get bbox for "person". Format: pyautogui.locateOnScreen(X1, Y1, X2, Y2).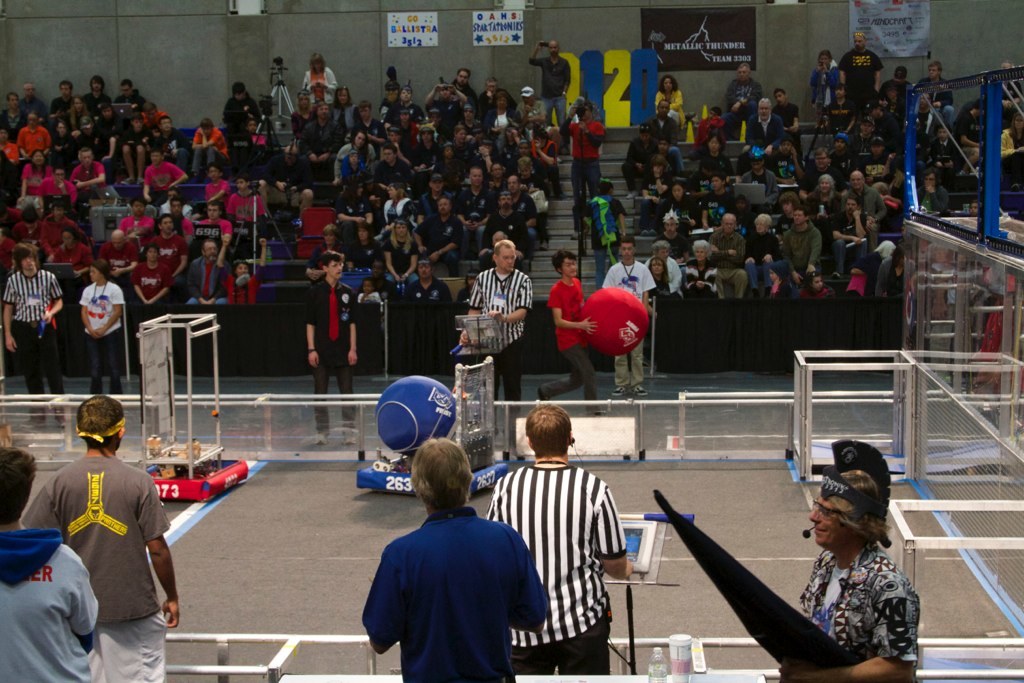
pyautogui.locateOnScreen(0, 431, 96, 677).
